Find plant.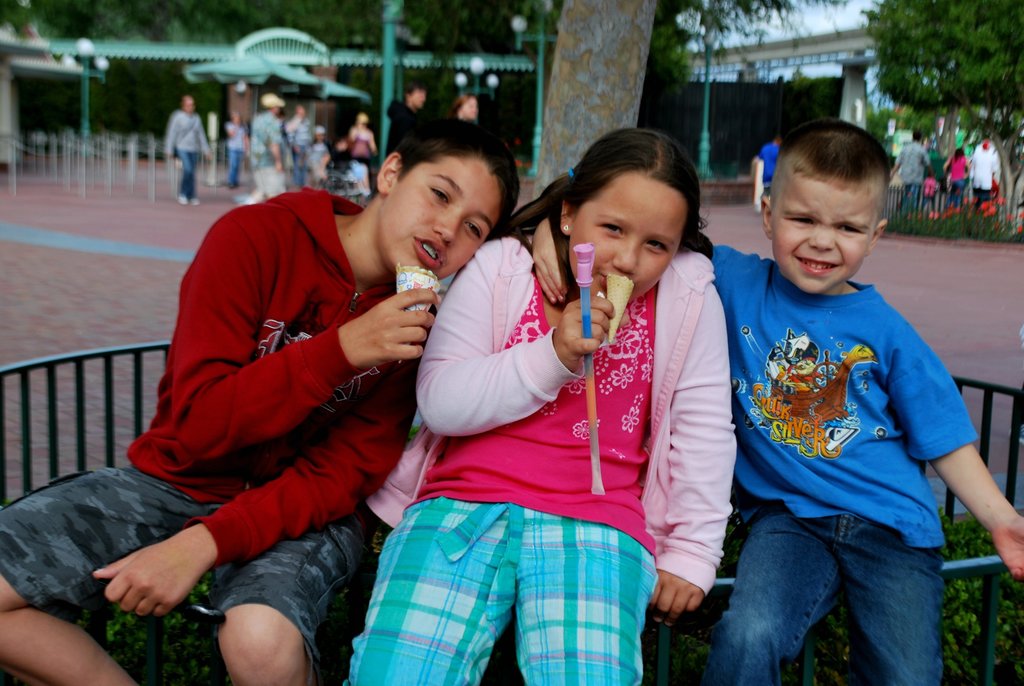
bbox(627, 508, 750, 685).
